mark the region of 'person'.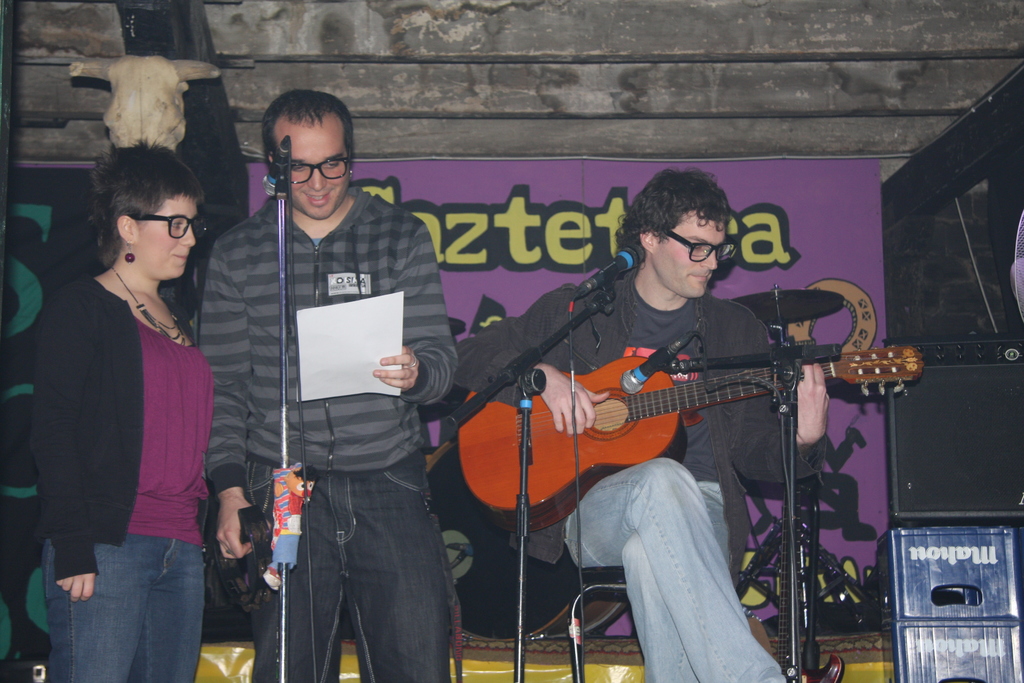
Region: locate(199, 92, 461, 678).
